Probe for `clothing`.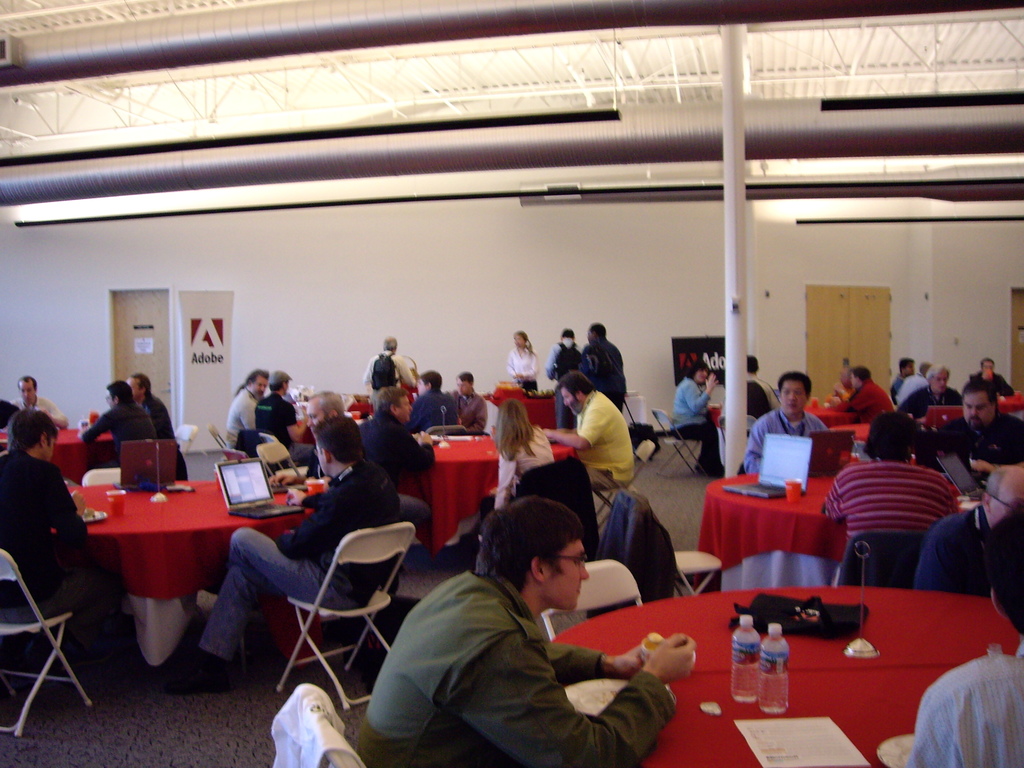
Probe result: rect(81, 398, 154, 484).
